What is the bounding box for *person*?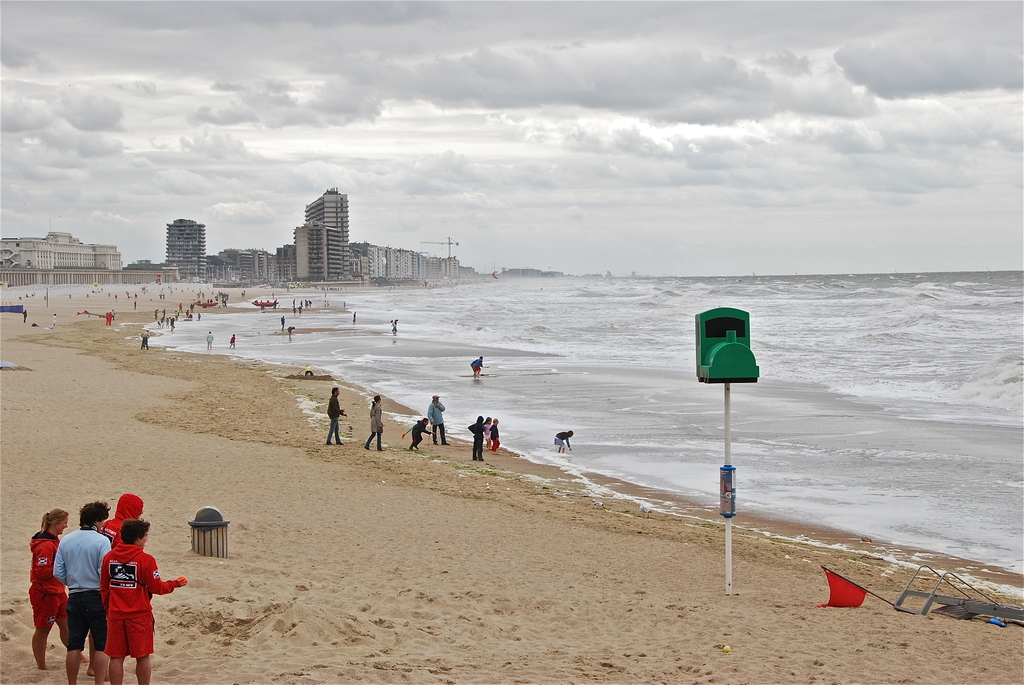
22/308/26/326.
